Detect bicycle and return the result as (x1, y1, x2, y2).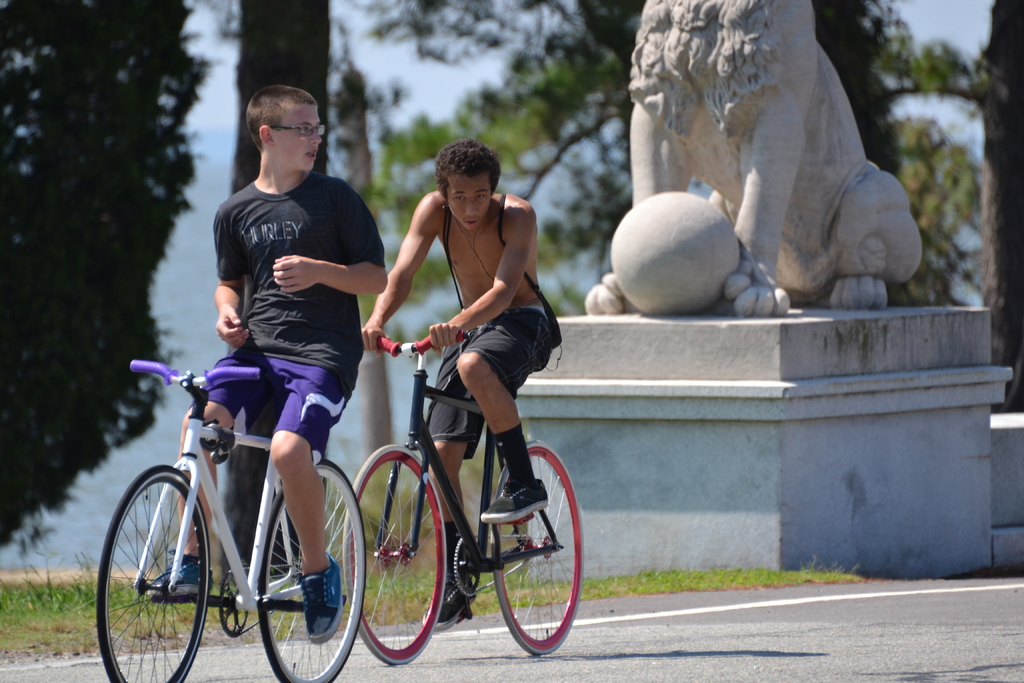
(342, 326, 584, 665).
